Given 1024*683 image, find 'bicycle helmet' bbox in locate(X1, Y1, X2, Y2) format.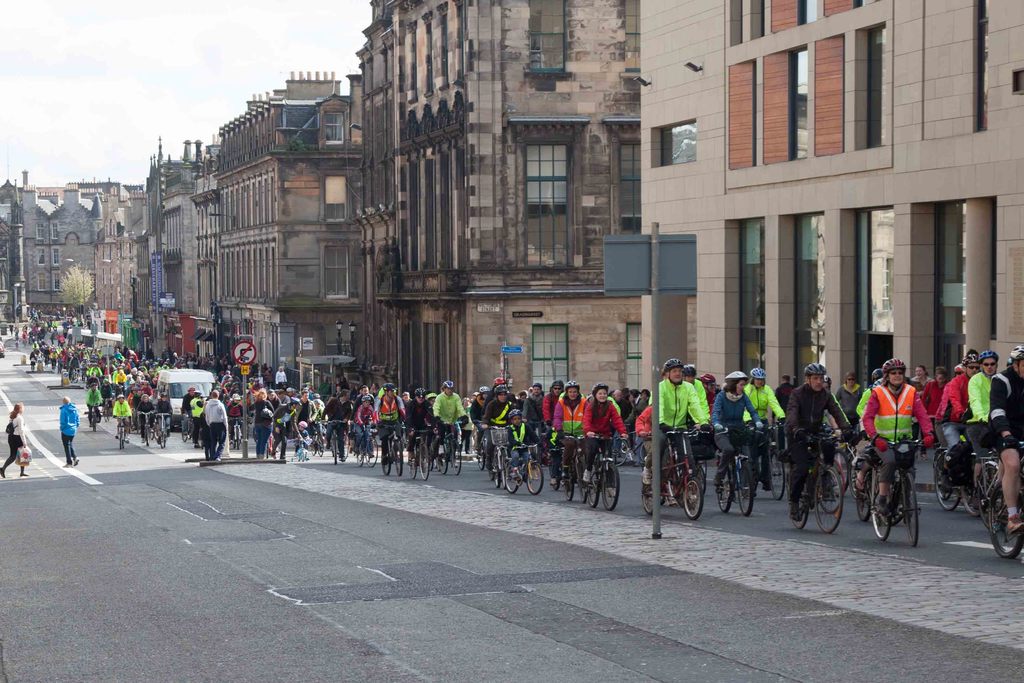
locate(495, 385, 508, 390).
